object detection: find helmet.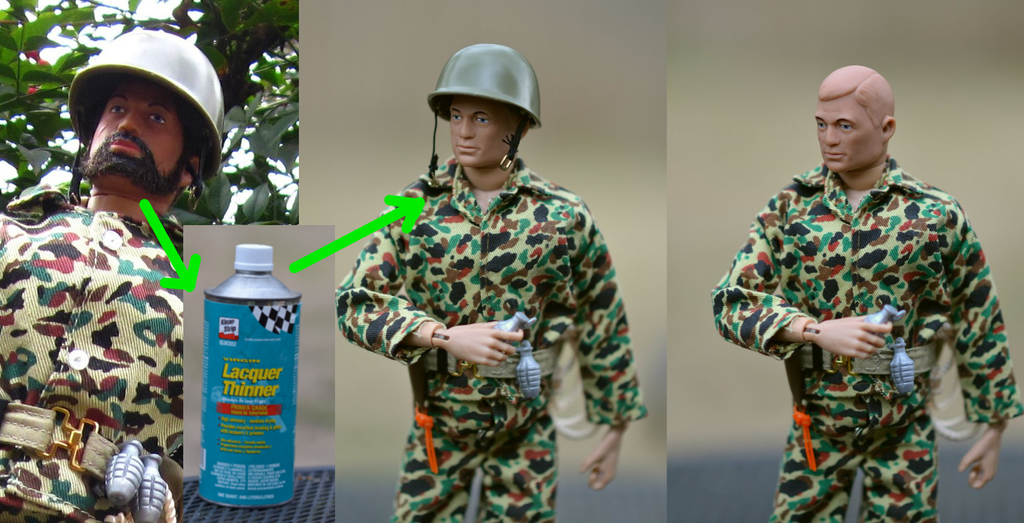
57 24 229 196.
